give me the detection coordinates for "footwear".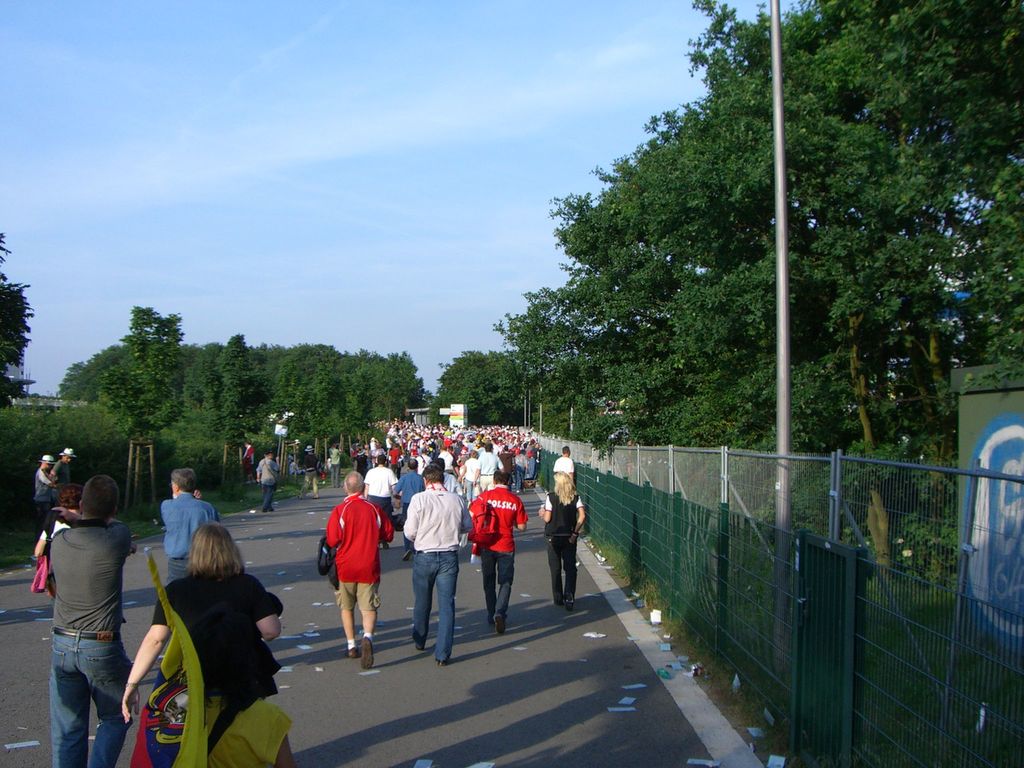
locate(342, 641, 358, 657).
